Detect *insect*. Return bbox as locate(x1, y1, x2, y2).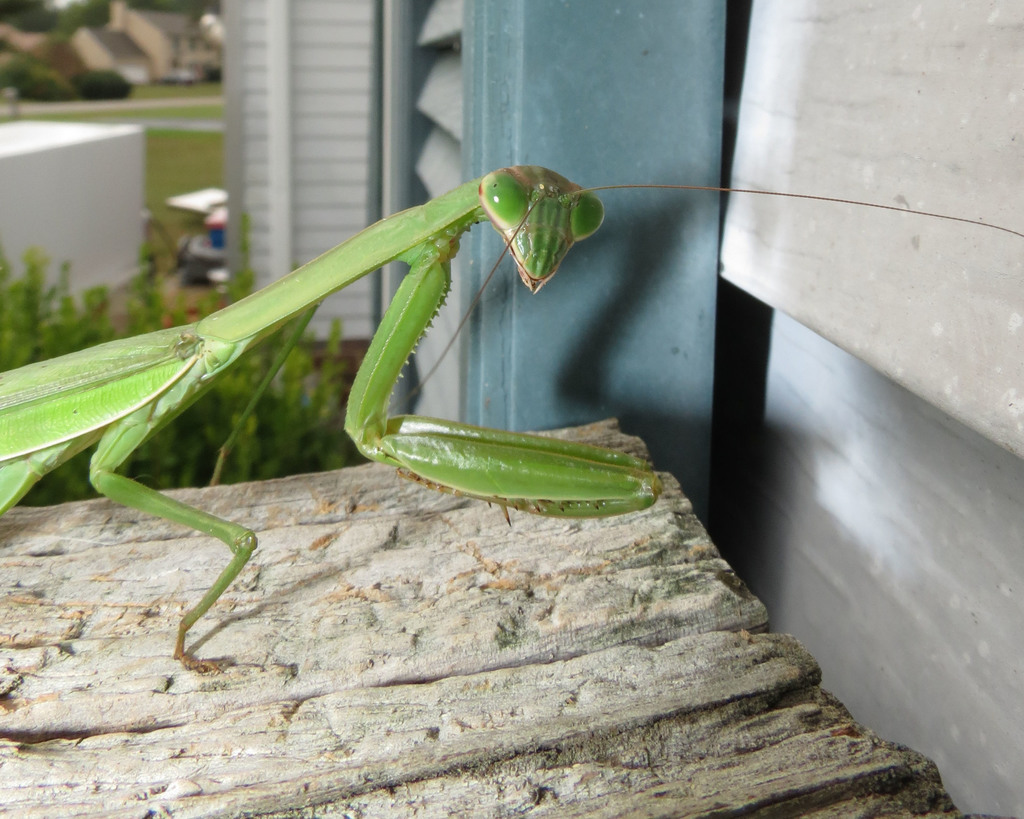
locate(1, 163, 1023, 676).
